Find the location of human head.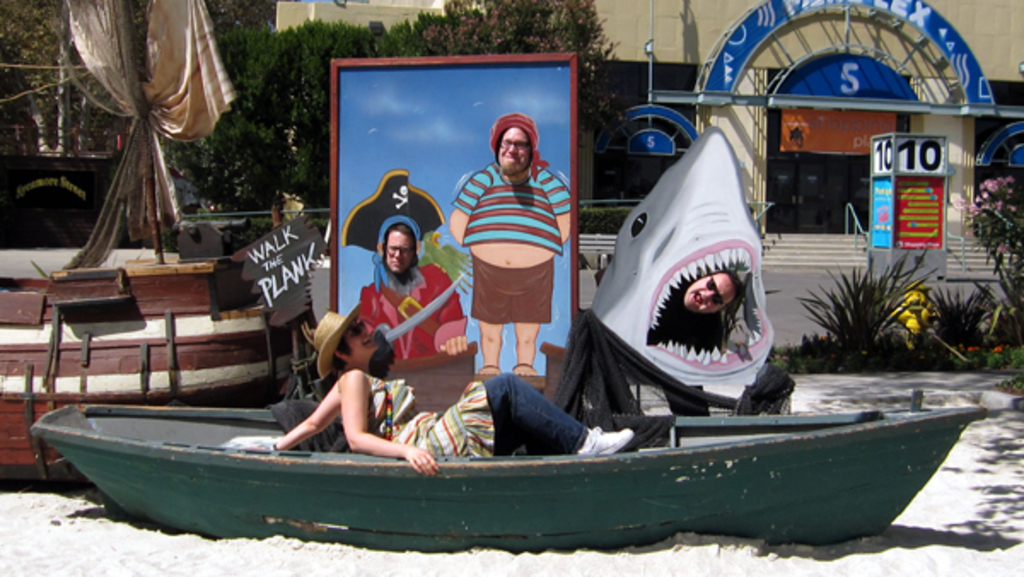
Location: bbox=[312, 300, 384, 370].
